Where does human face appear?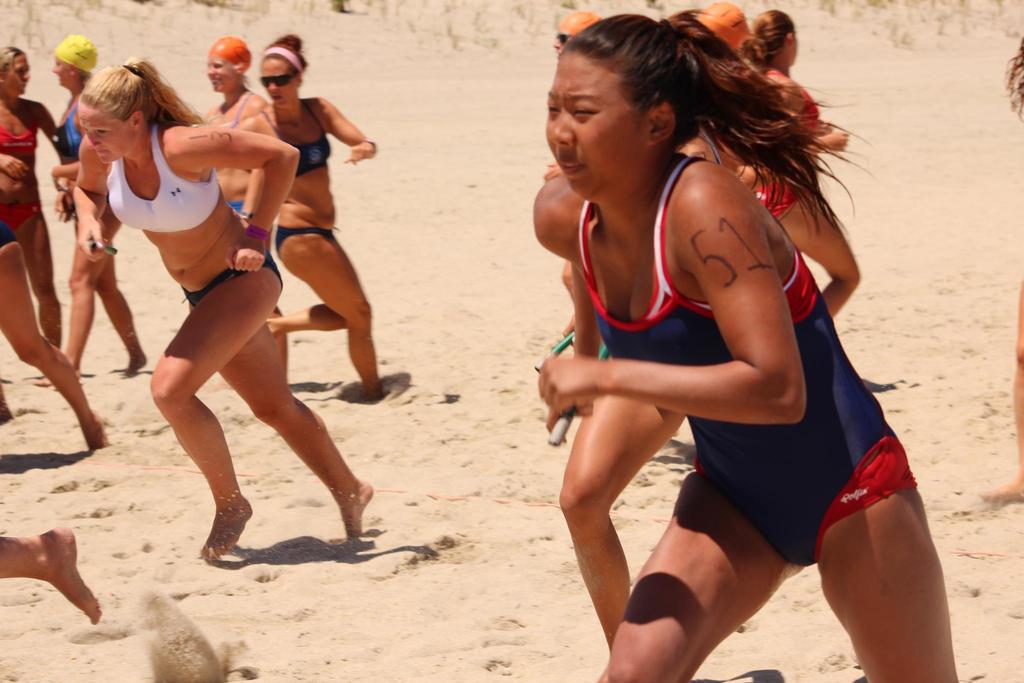
Appears at {"left": 205, "top": 54, "right": 227, "bottom": 92}.
